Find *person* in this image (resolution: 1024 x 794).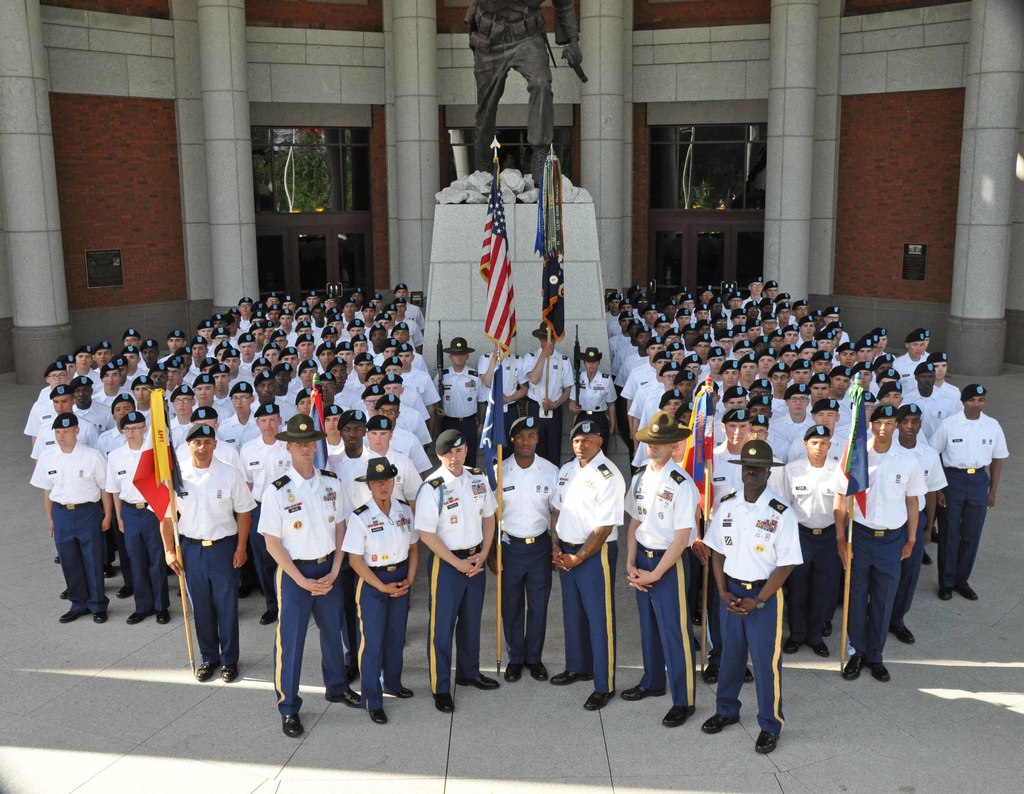
<box>33,359,67,401</box>.
